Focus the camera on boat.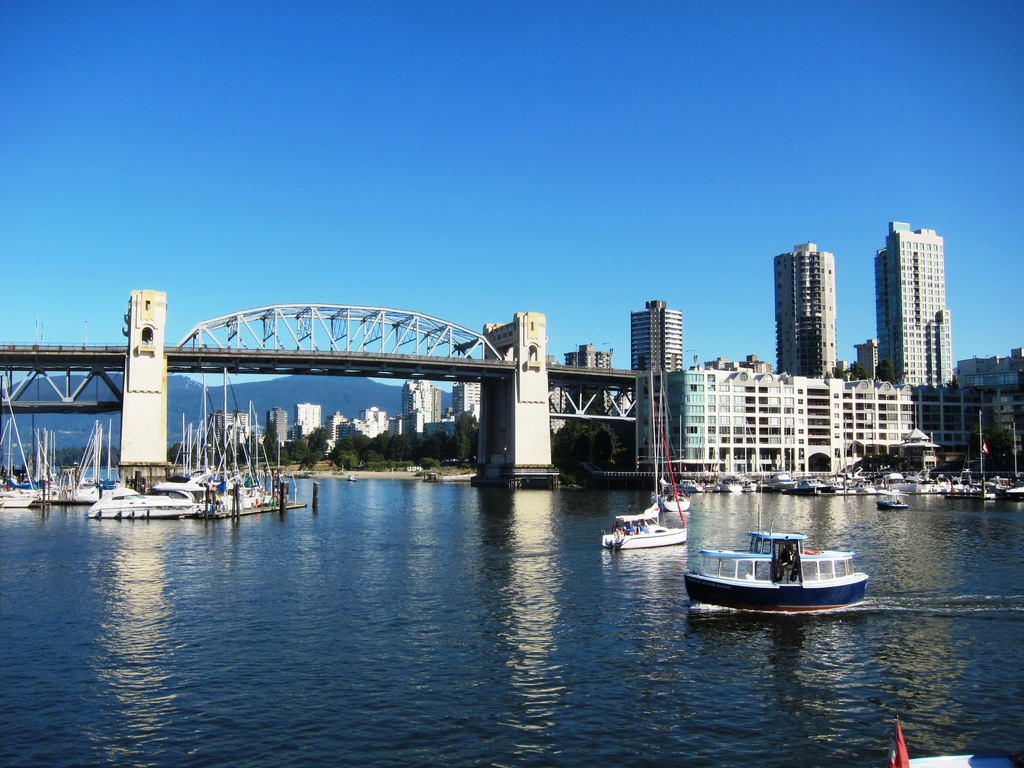
Focus region: bbox=(650, 374, 687, 515).
